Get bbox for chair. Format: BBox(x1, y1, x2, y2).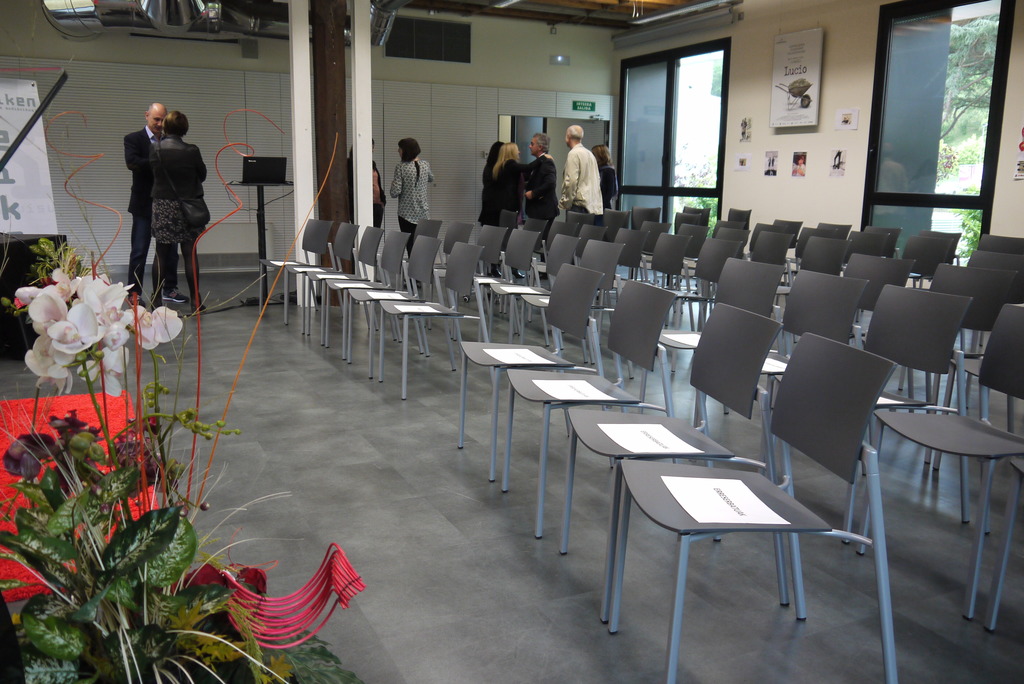
BBox(323, 227, 418, 343).
